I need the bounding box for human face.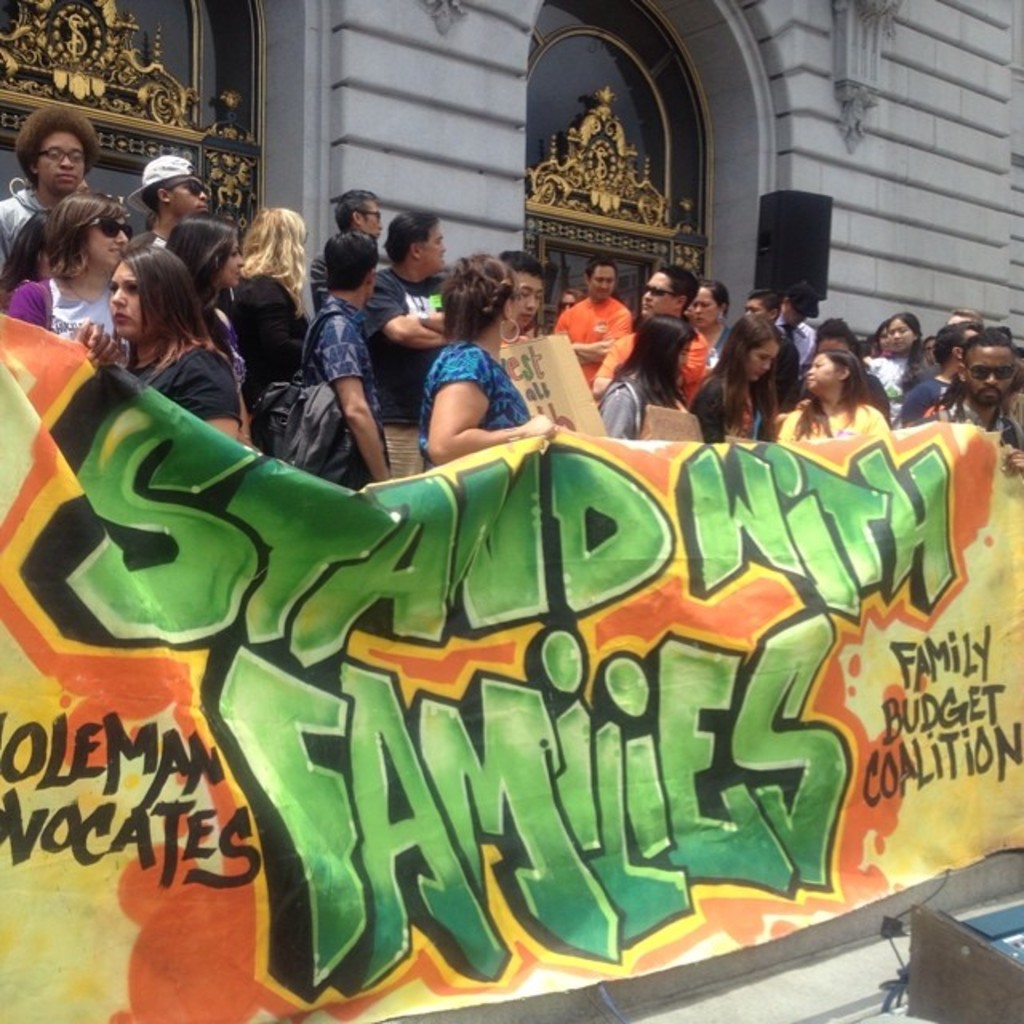
Here it is: (left=741, top=339, right=776, bottom=378).
